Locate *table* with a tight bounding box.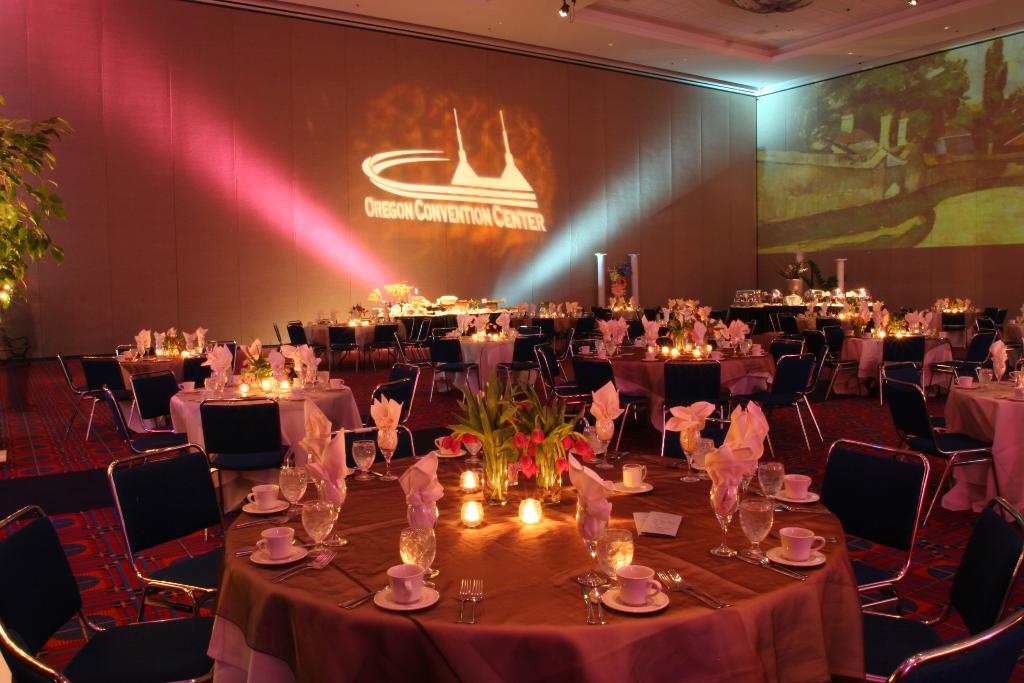
box(303, 320, 406, 350).
